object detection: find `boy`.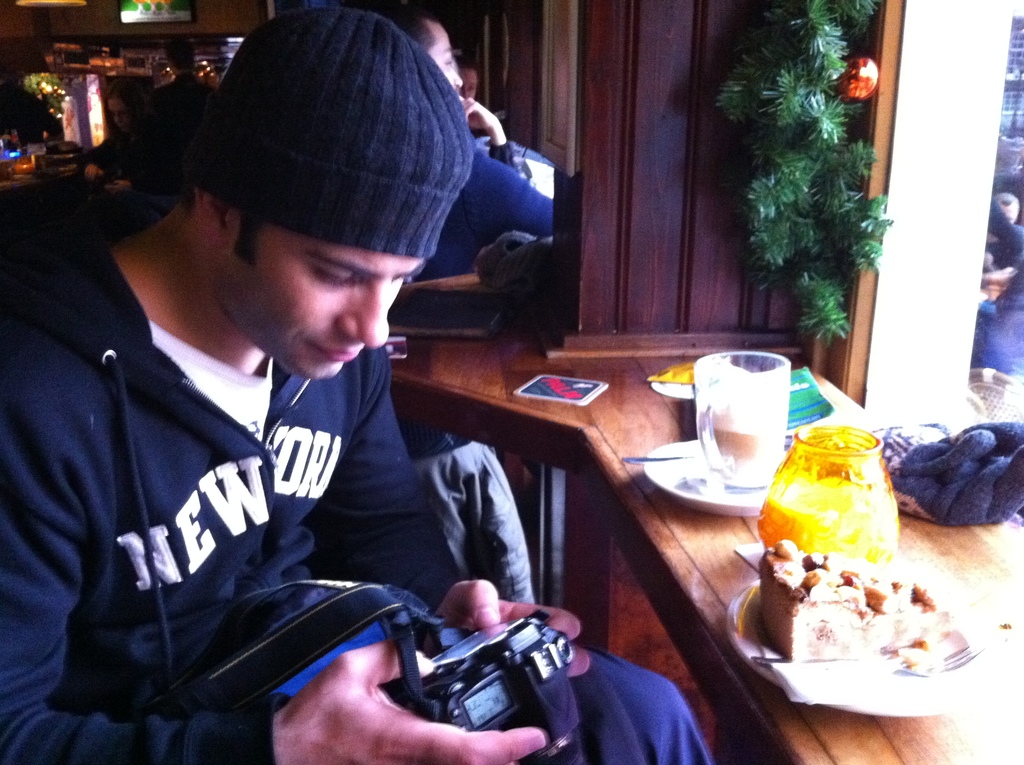
detection(392, 13, 561, 287).
